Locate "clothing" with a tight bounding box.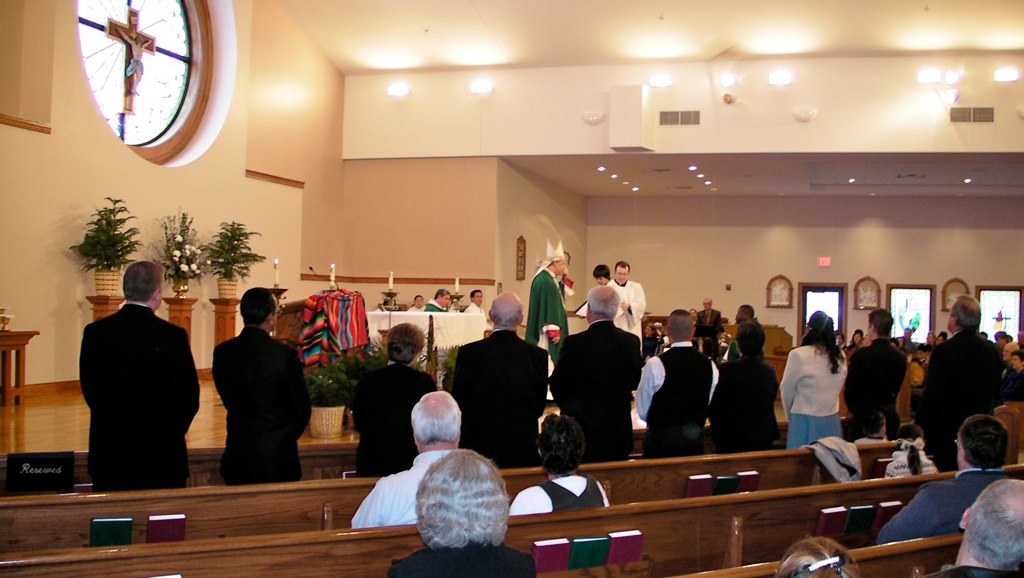
(845, 338, 910, 438).
